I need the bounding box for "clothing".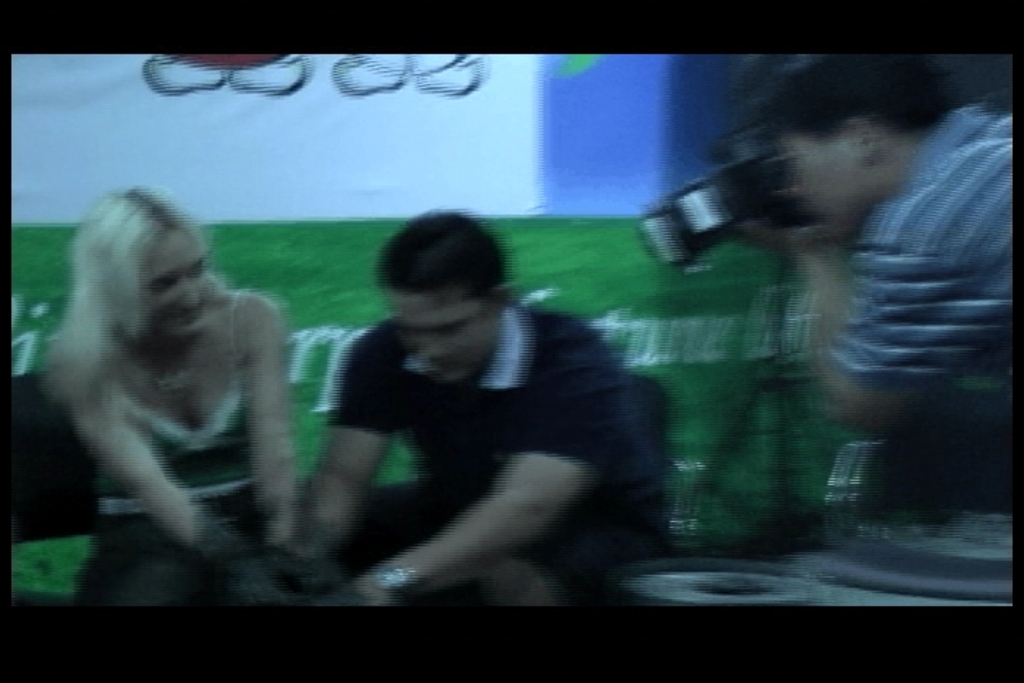
Here it is: region(831, 102, 1013, 531).
